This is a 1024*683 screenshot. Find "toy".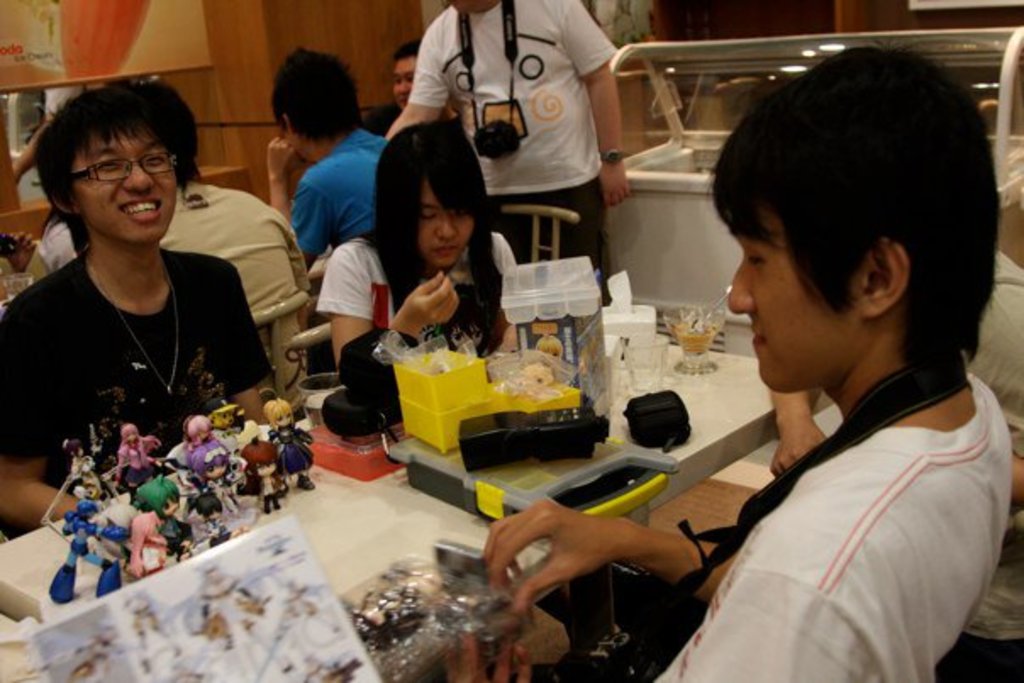
Bounding box: [112,424,154,495].
